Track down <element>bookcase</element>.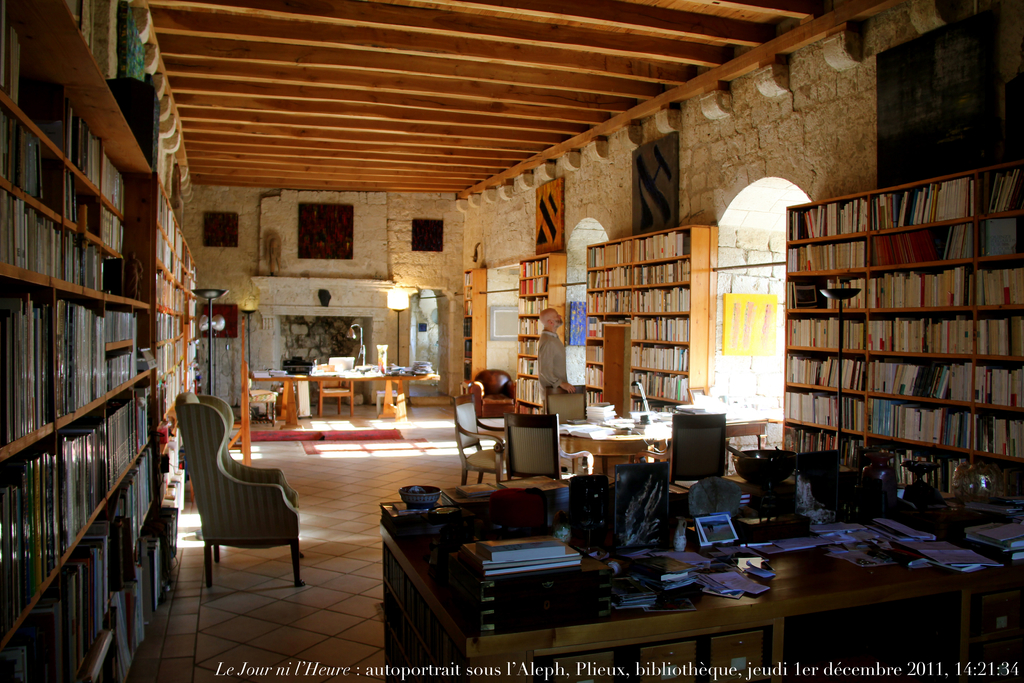
Tracked to 585, 226, 707, 404.
